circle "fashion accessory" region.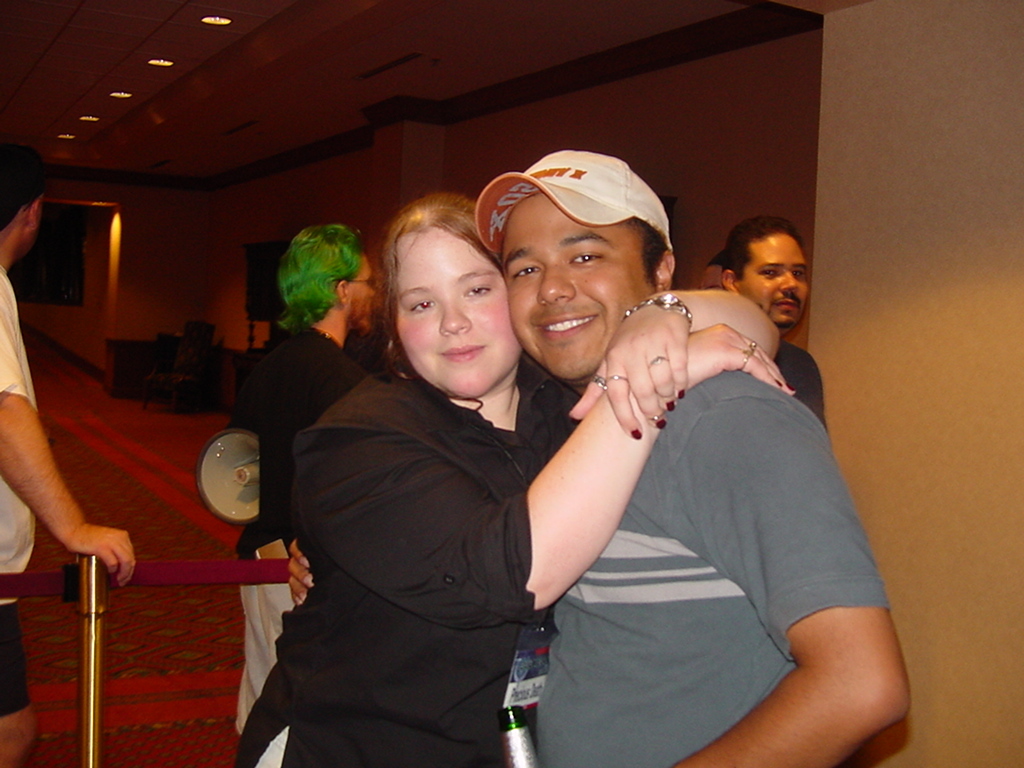
Region: box=[606, 369, 631, 381].
